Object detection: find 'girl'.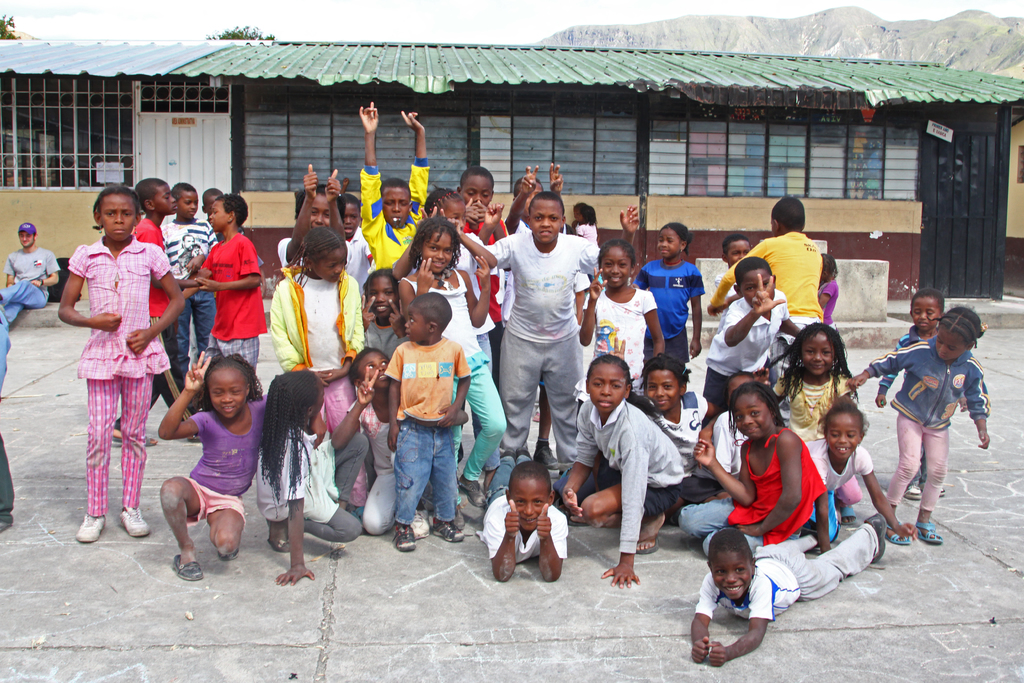
(left=818, top=255, right=842, bottom=322).
